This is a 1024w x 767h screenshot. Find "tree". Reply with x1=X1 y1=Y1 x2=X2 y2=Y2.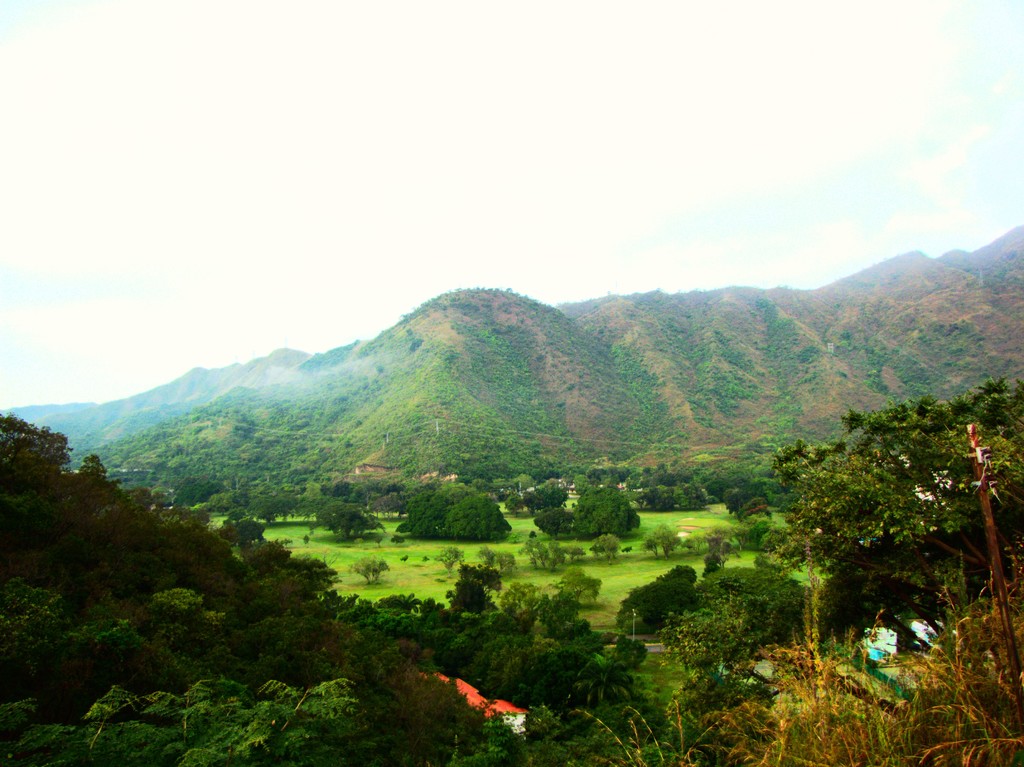
x1=536 y1=505 x2=579 y2=538.
